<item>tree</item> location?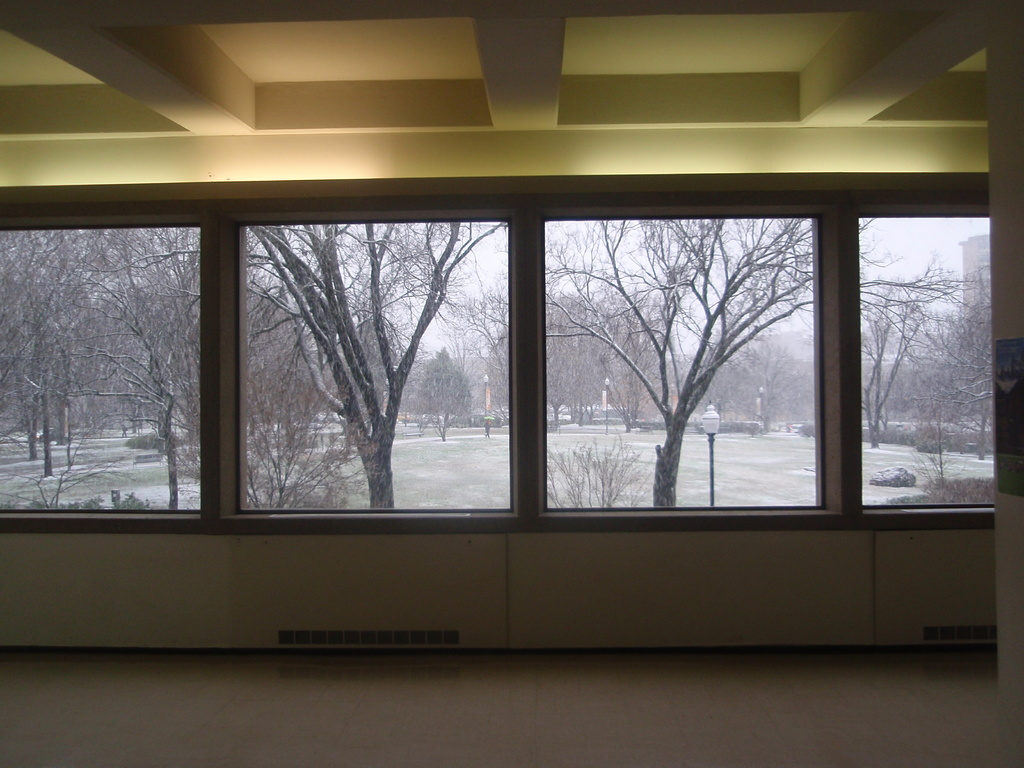
{"left": 542, "top": 288, "right": 614, "bottom": 427}
